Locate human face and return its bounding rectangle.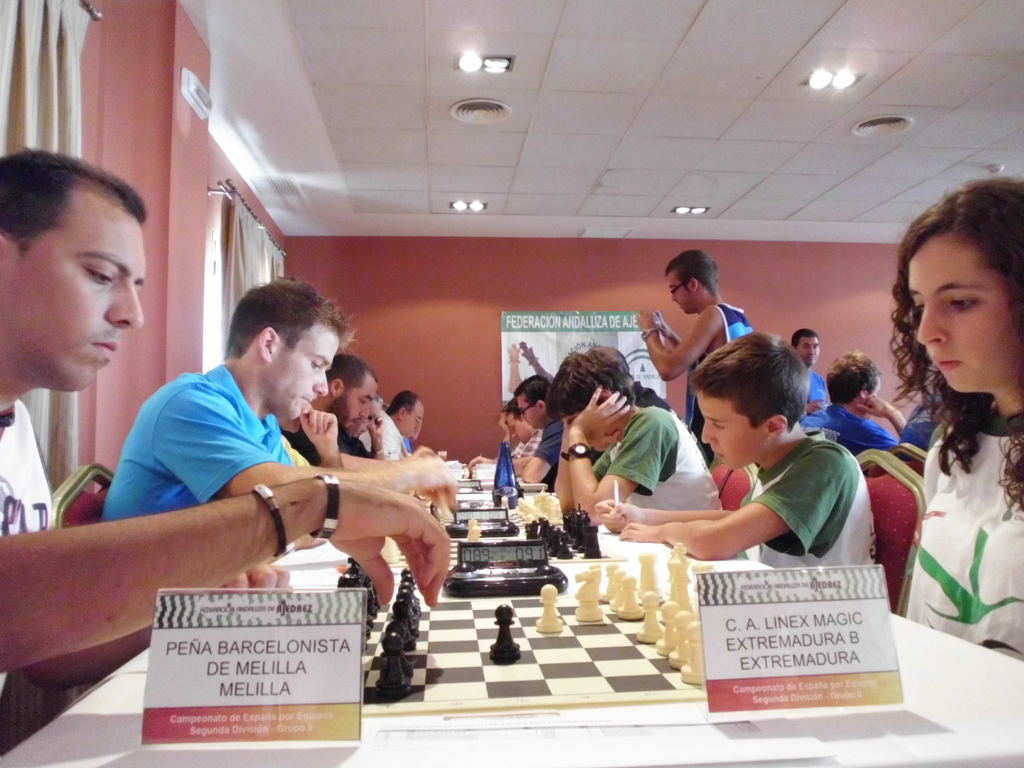
506/401/520/446.
